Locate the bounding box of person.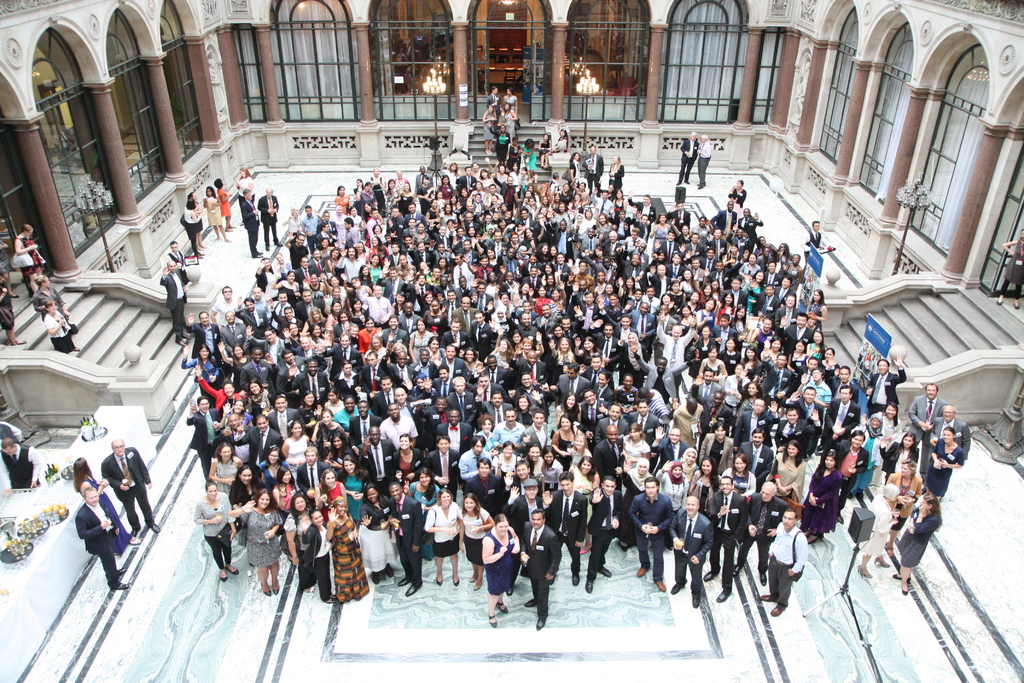
Bounding box: bbox(181, 198, 204, 258).
